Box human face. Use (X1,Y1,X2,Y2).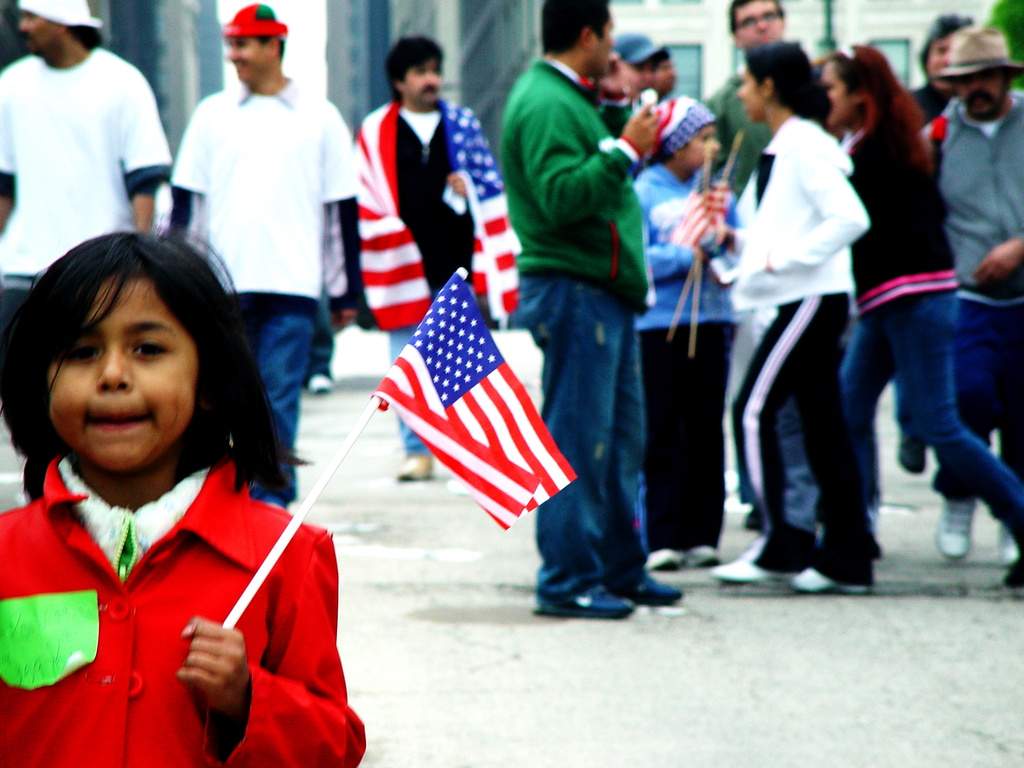
(733,65,765,124).
